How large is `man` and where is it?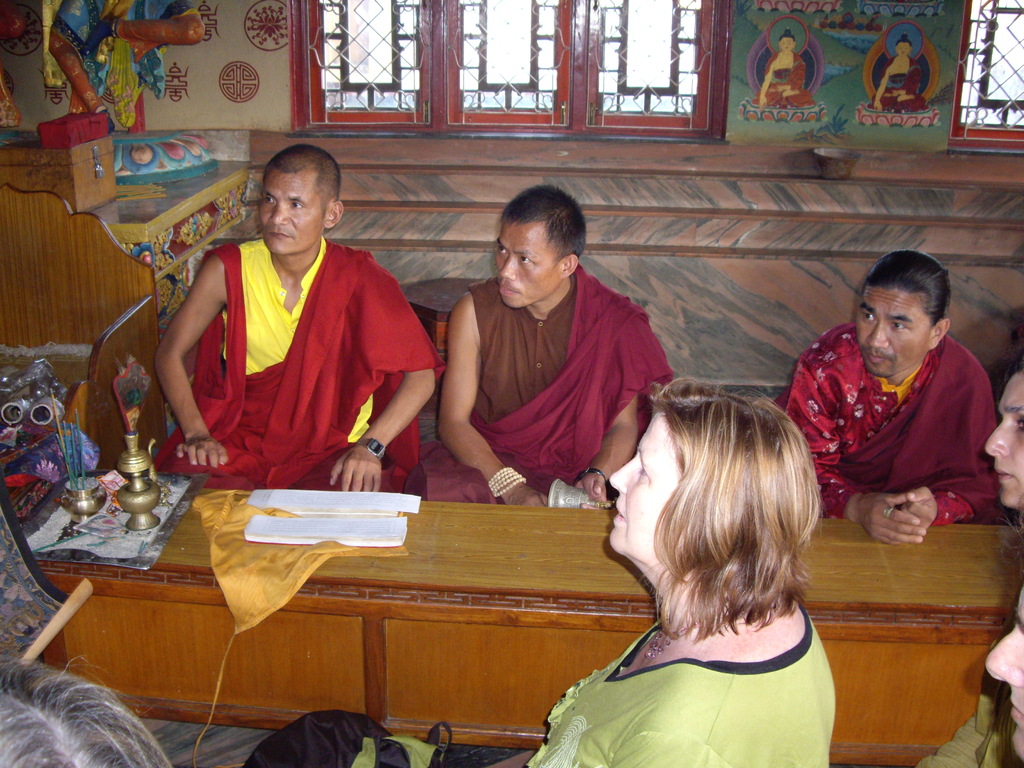
Bounding box: 862:28:928:121.
